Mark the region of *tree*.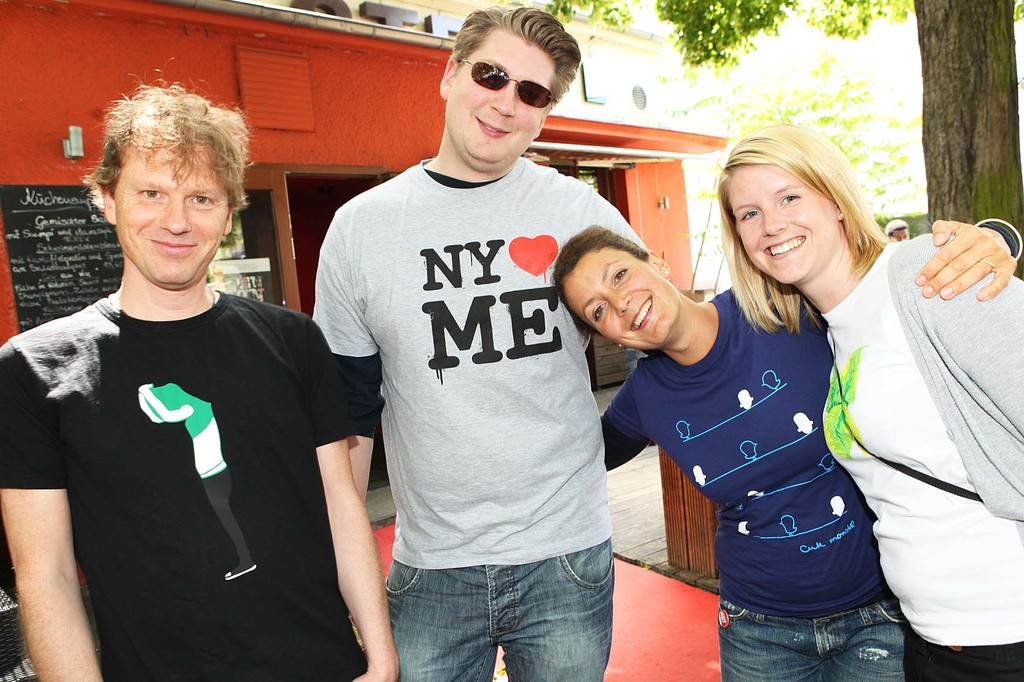
Region: (560, 0, 1023, 288).
